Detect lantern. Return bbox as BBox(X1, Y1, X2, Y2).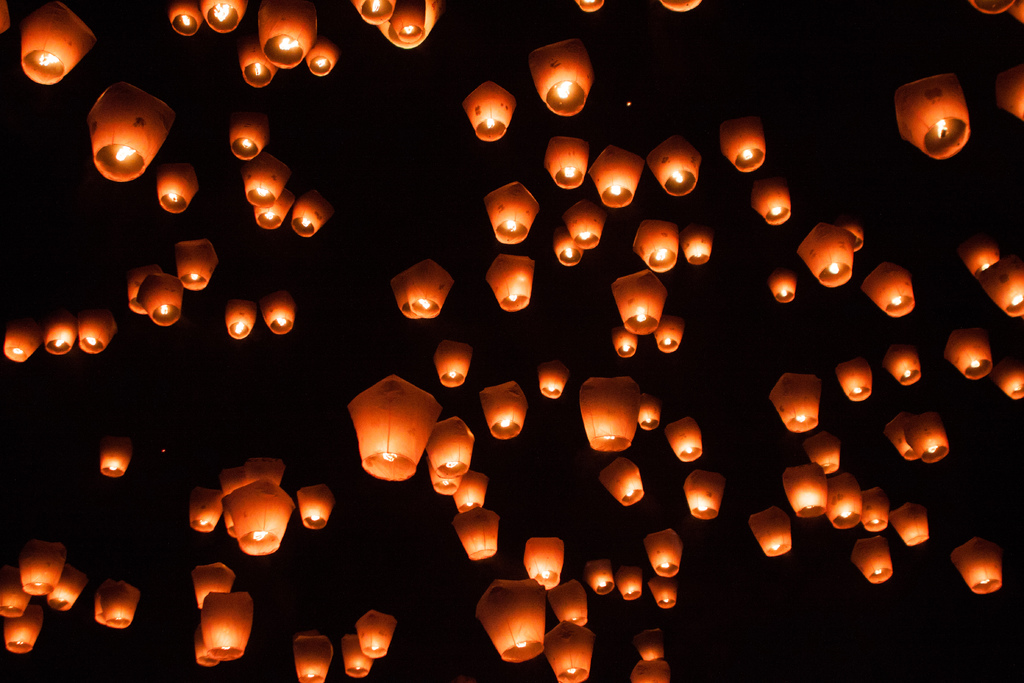
BBox(295, 637, 330, 680).
